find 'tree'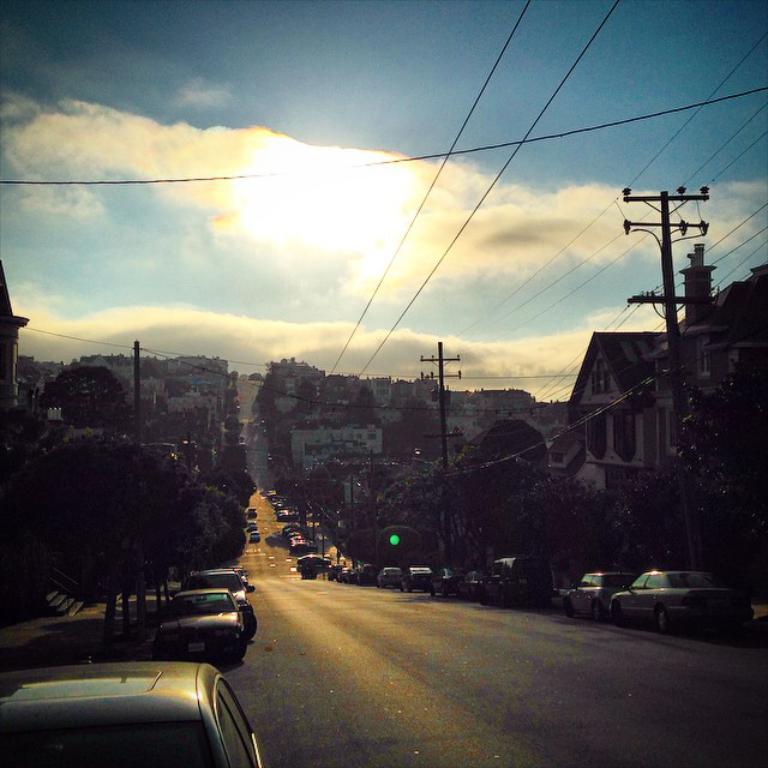
<region>502, 472, 623, 594</region>
